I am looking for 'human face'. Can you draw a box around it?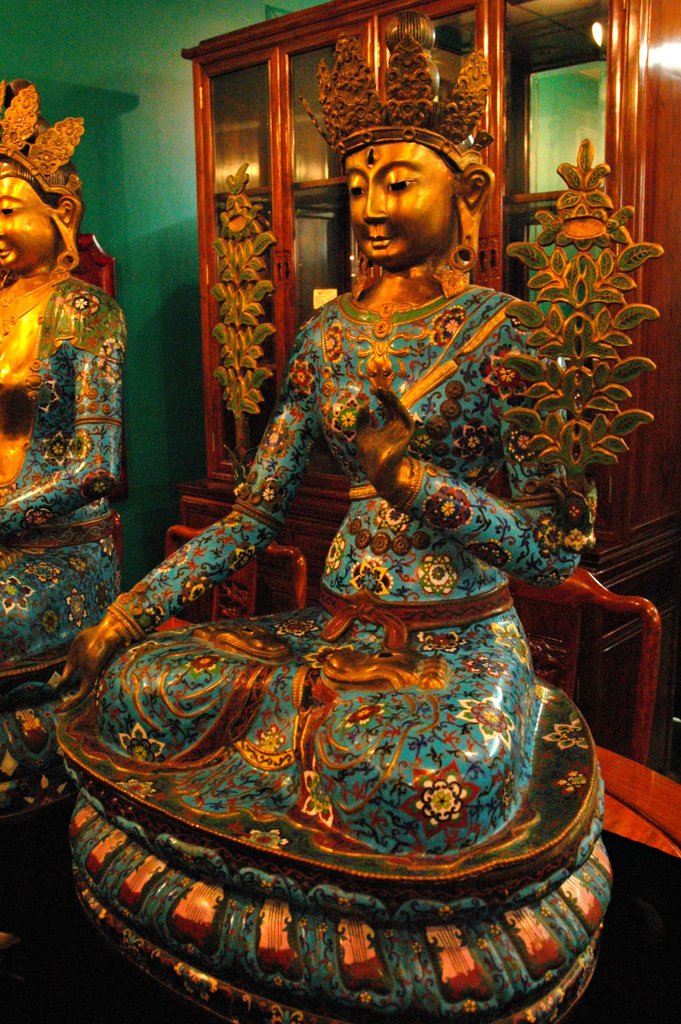
Sure, the bounding box is 353:138:470:269.
